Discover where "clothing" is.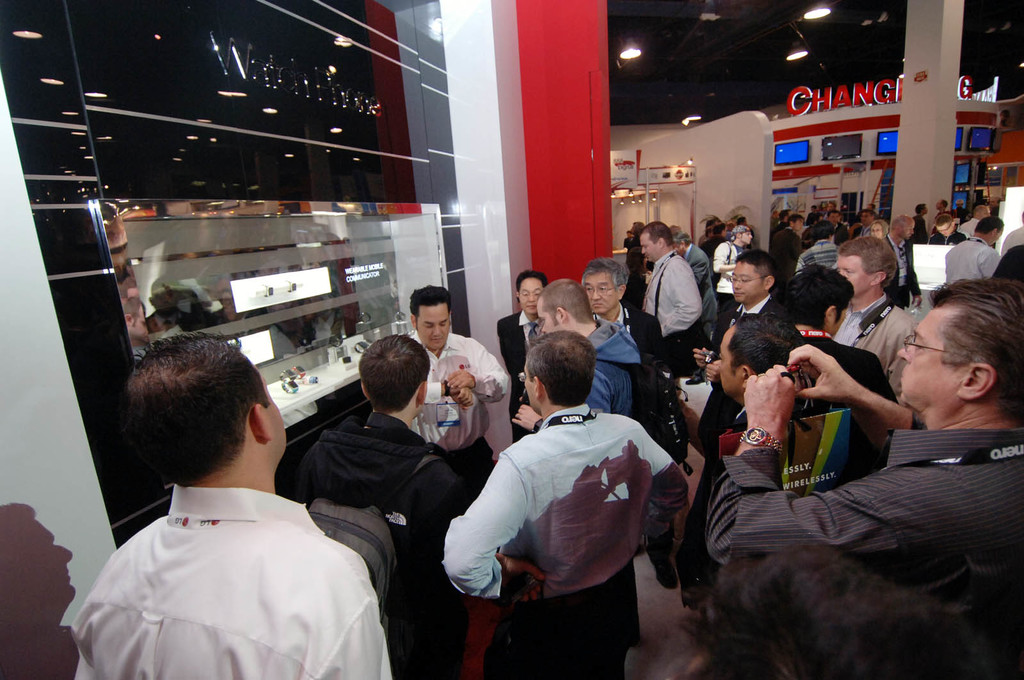
Discovered at region(644, 248, 693, 353).
